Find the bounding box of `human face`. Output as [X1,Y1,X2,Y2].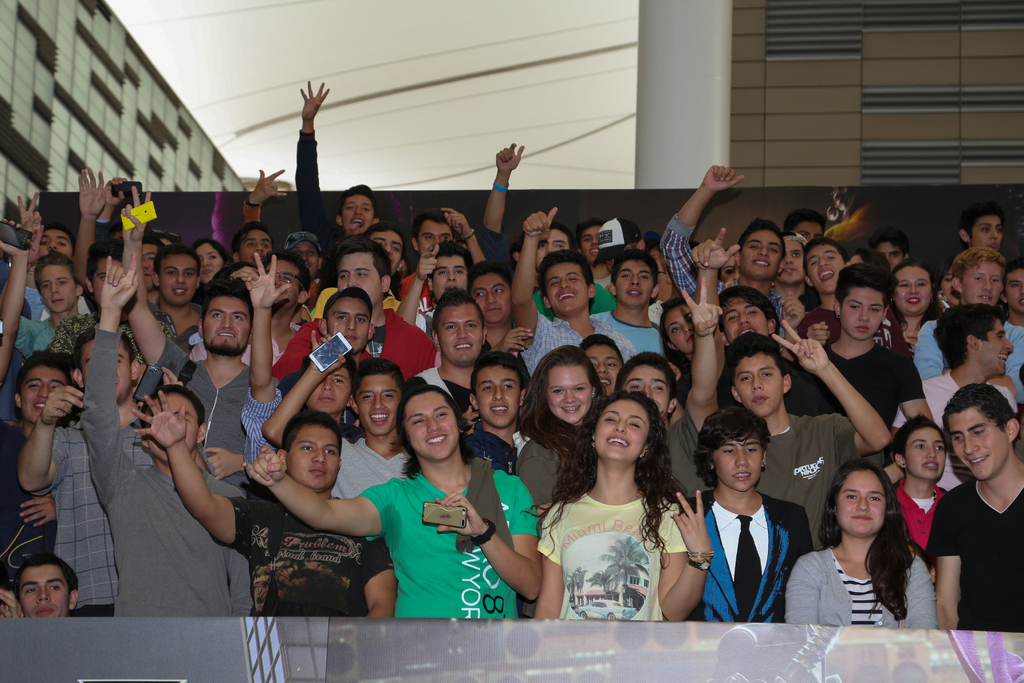
[708,434,762,489].
